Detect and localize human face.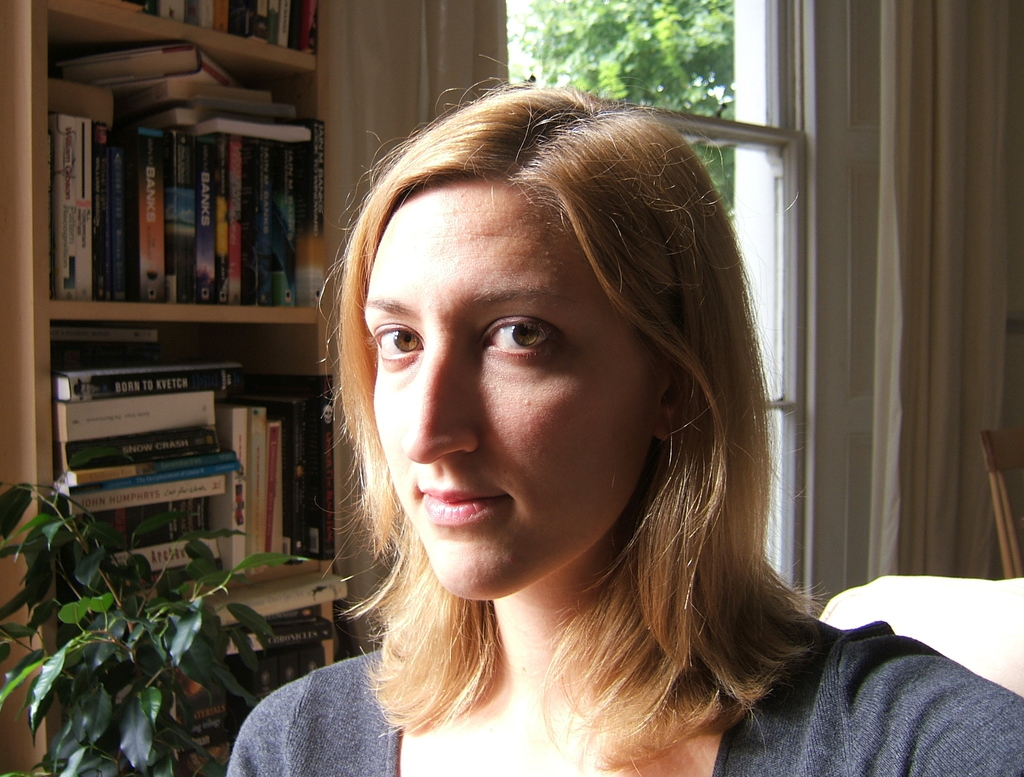
Localized at detection(359, 182, 652, 595).
